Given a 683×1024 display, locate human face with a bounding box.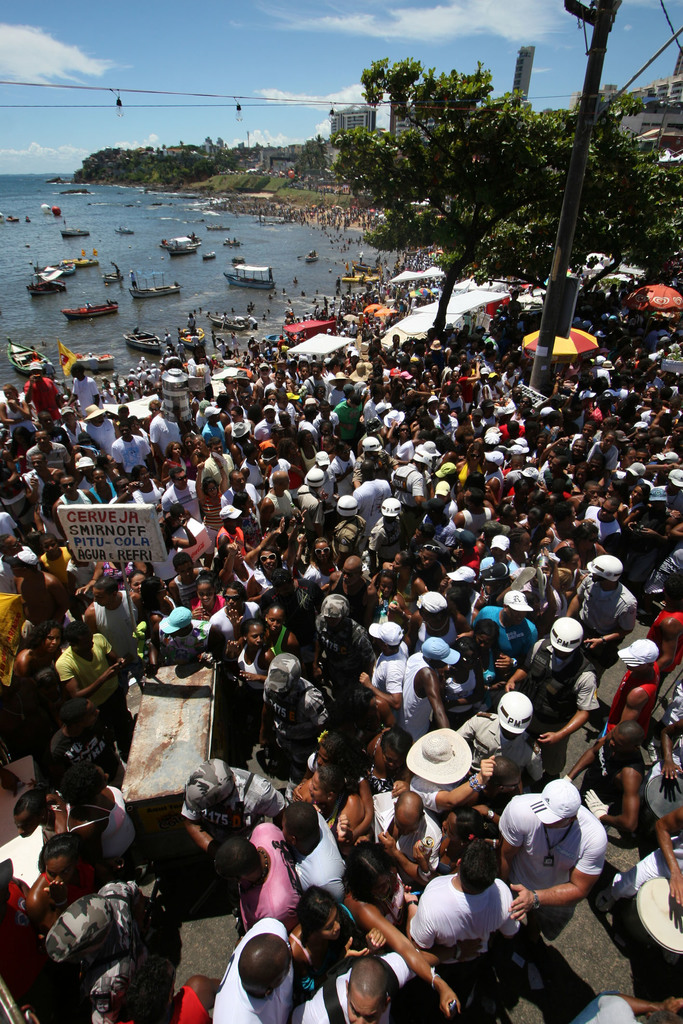
Located: 350, 354, 356, 361.
